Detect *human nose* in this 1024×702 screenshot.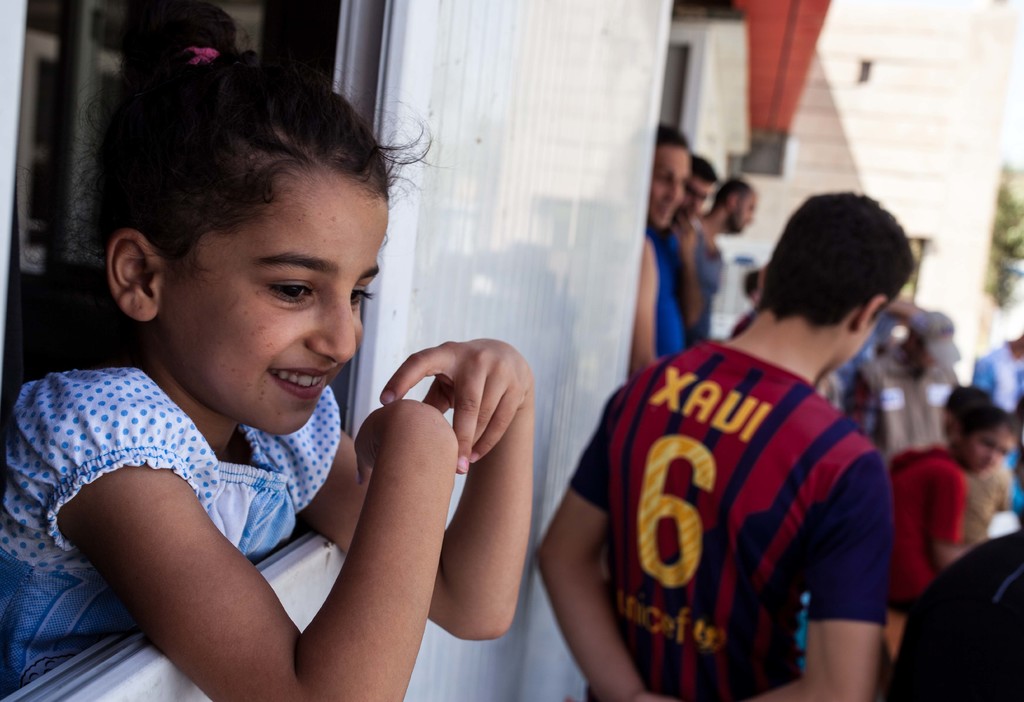
Detection: BBox(984, 449, 997, 461).
